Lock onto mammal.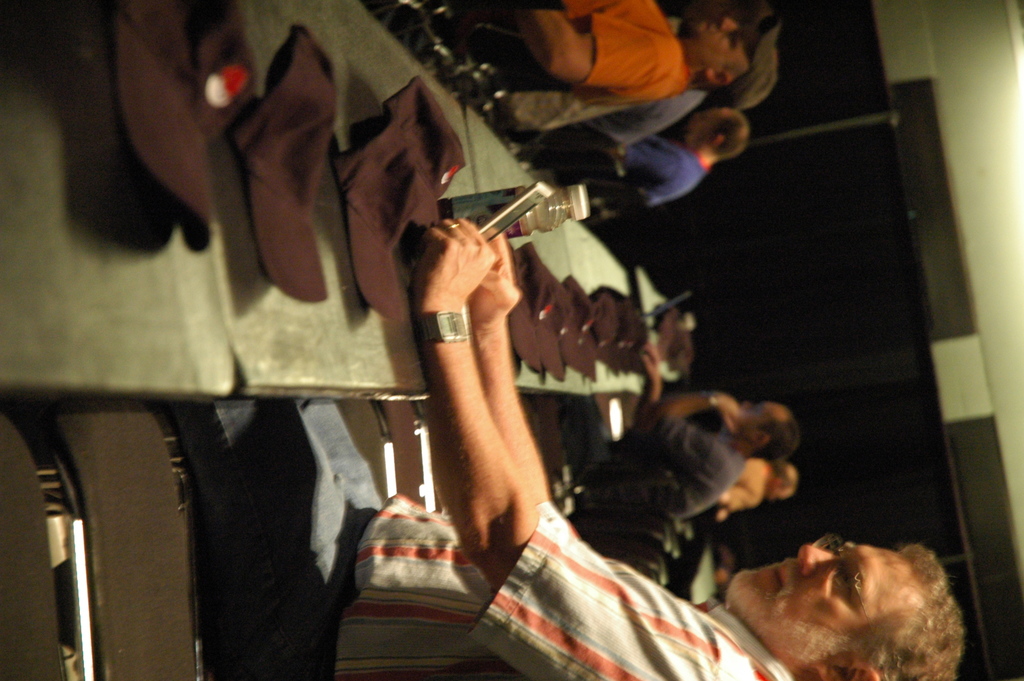
Locked: bbox=(164, 213, 966, 680).
